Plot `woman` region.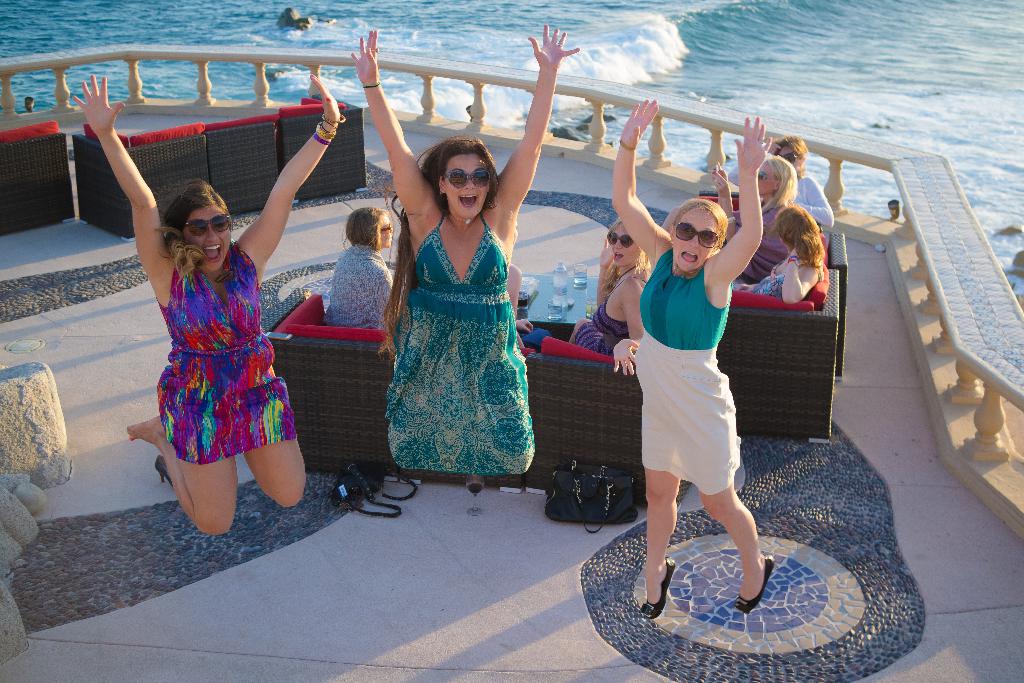
Plotted at 348,20,577,466.
